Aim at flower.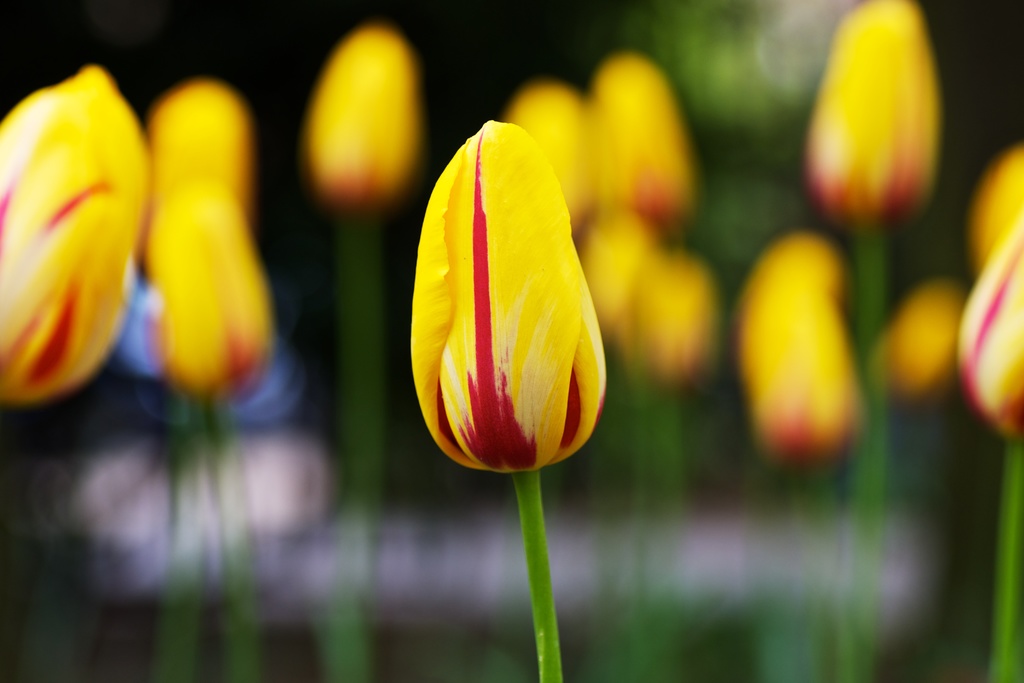
Aimed at detection(300, 29, 431, 197).
